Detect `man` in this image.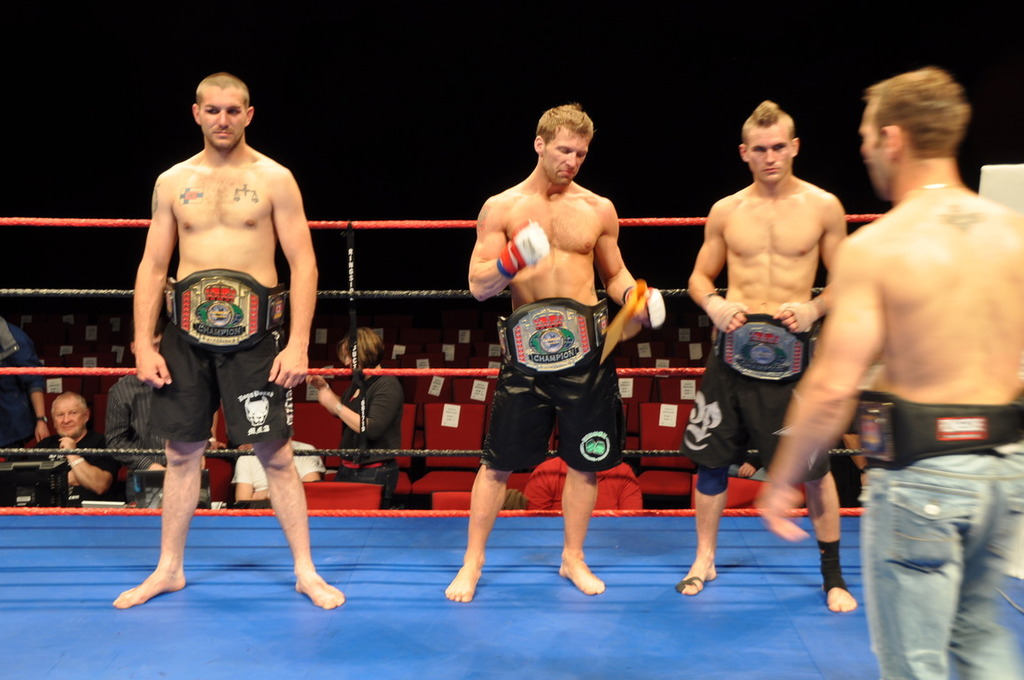
Detection: <region>792, 59, 1023, 645</region>.
